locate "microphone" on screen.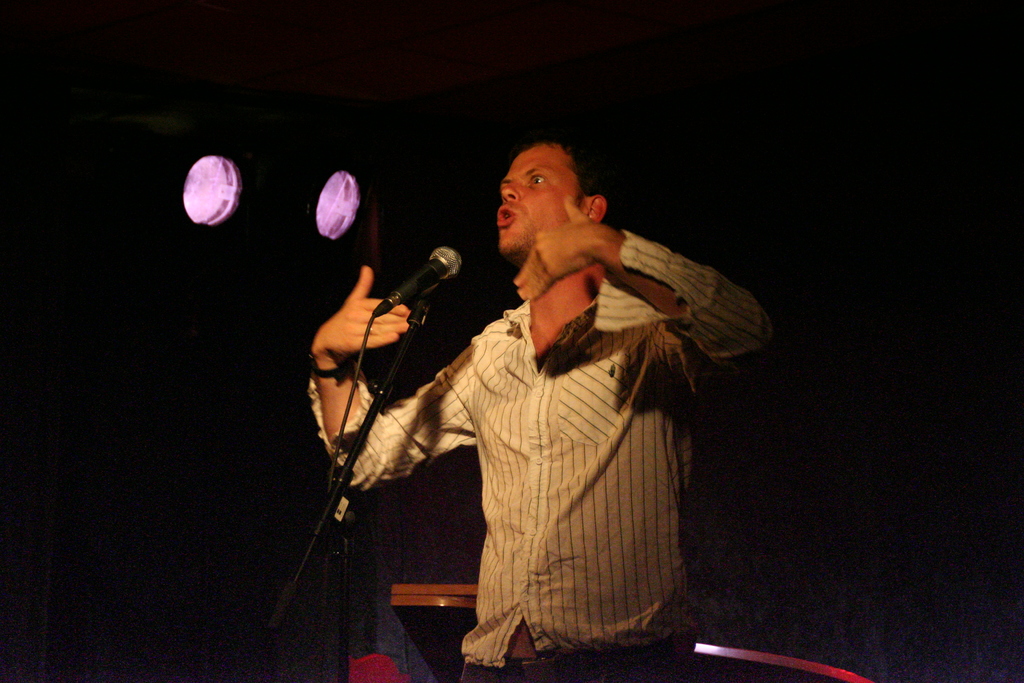
On screen at BBox(355, 249, 465, 338).
